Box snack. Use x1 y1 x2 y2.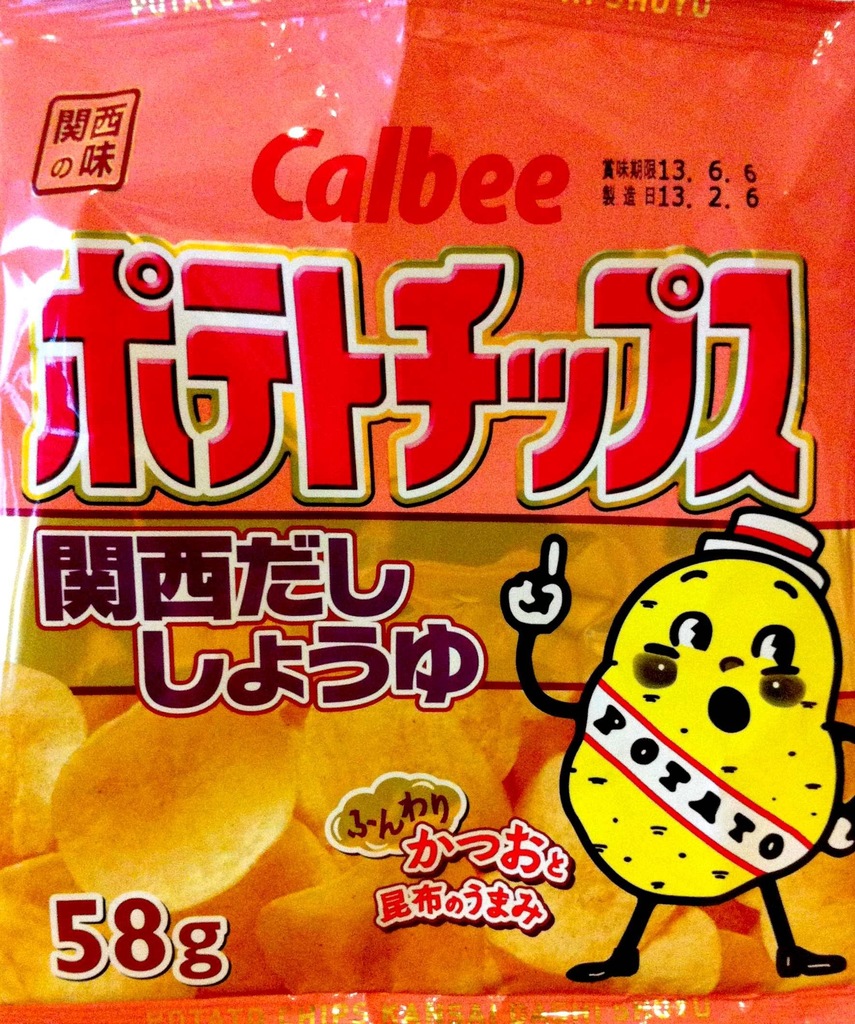
18 2 832 1023.
